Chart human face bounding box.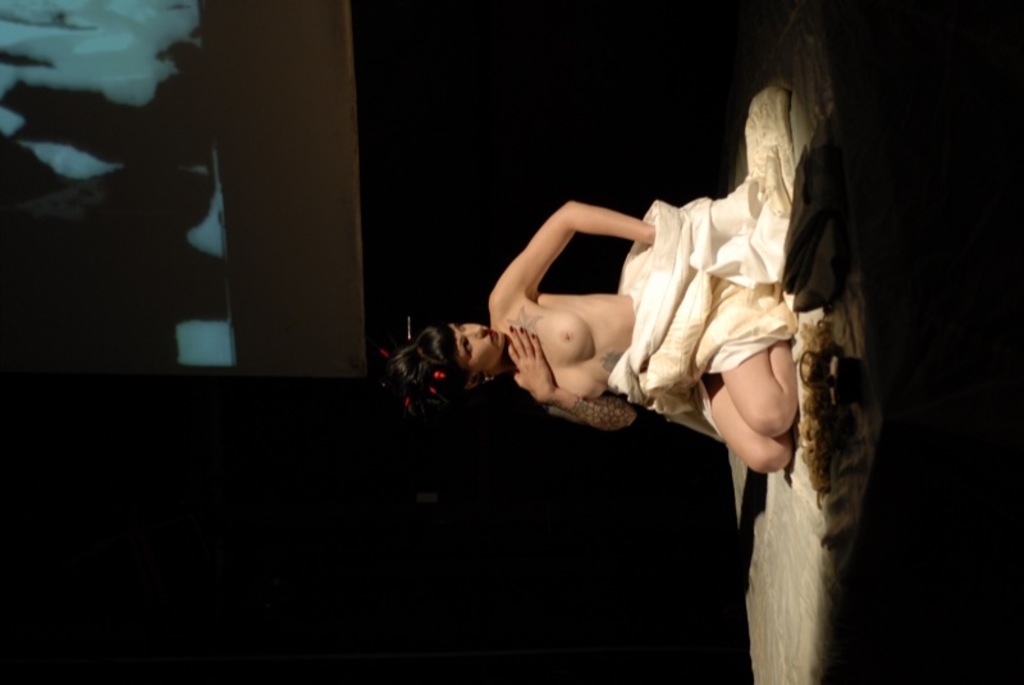
Charted: 452,323,507,375.
